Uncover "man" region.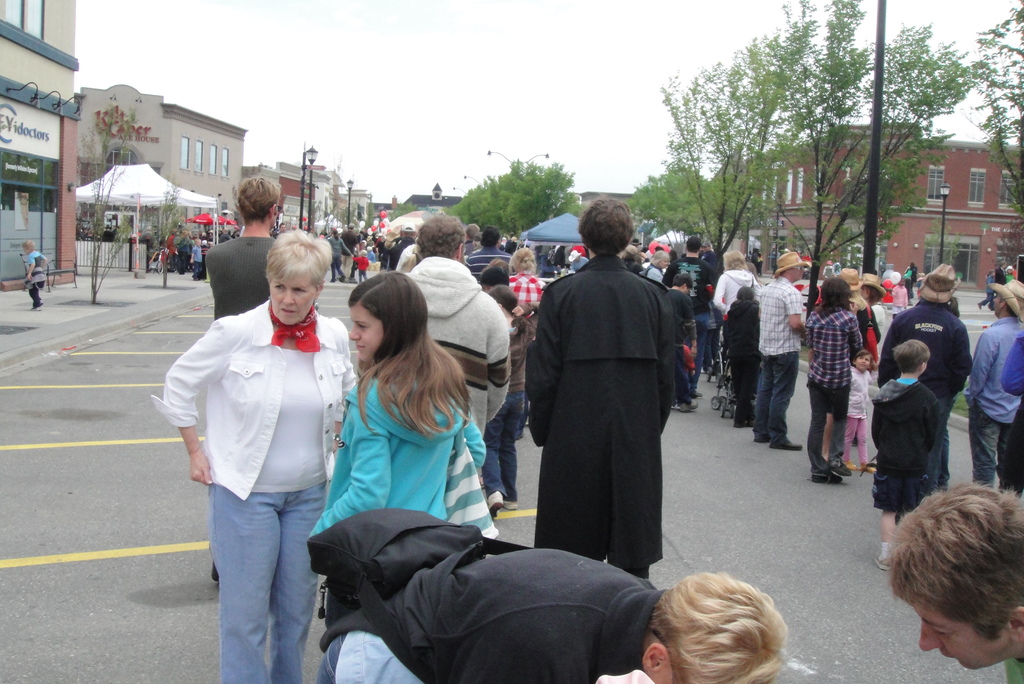
Uncovered: (461, 233, 483, 257).
